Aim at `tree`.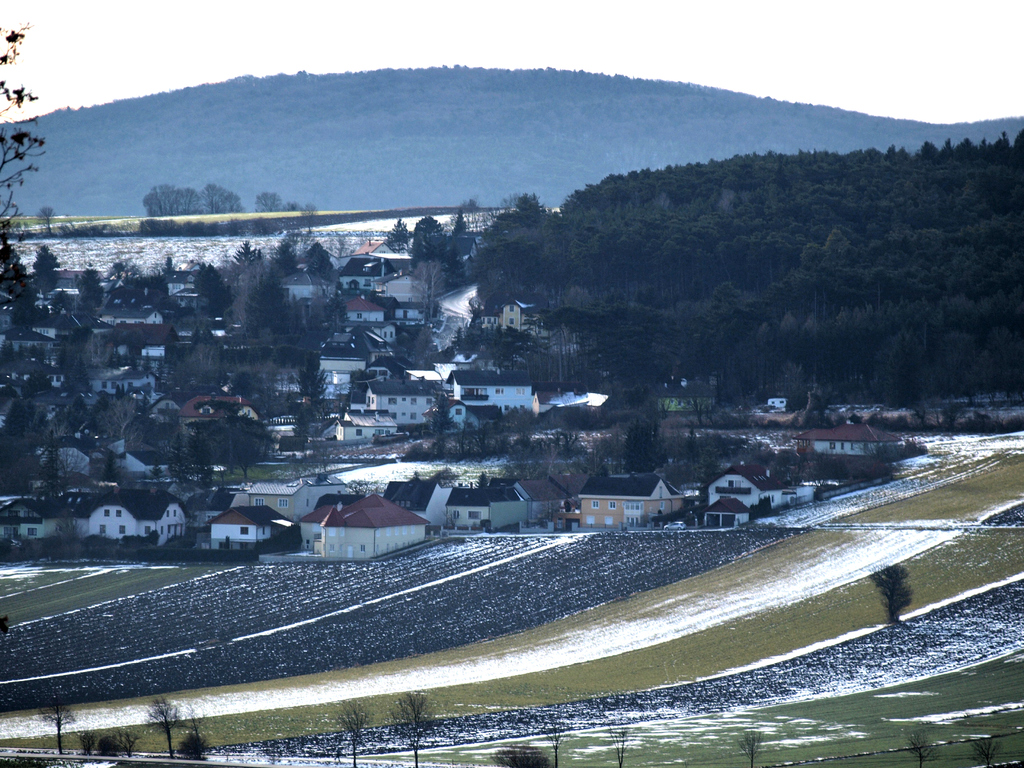
Aimed at detection(741, 735, 758, 767).
